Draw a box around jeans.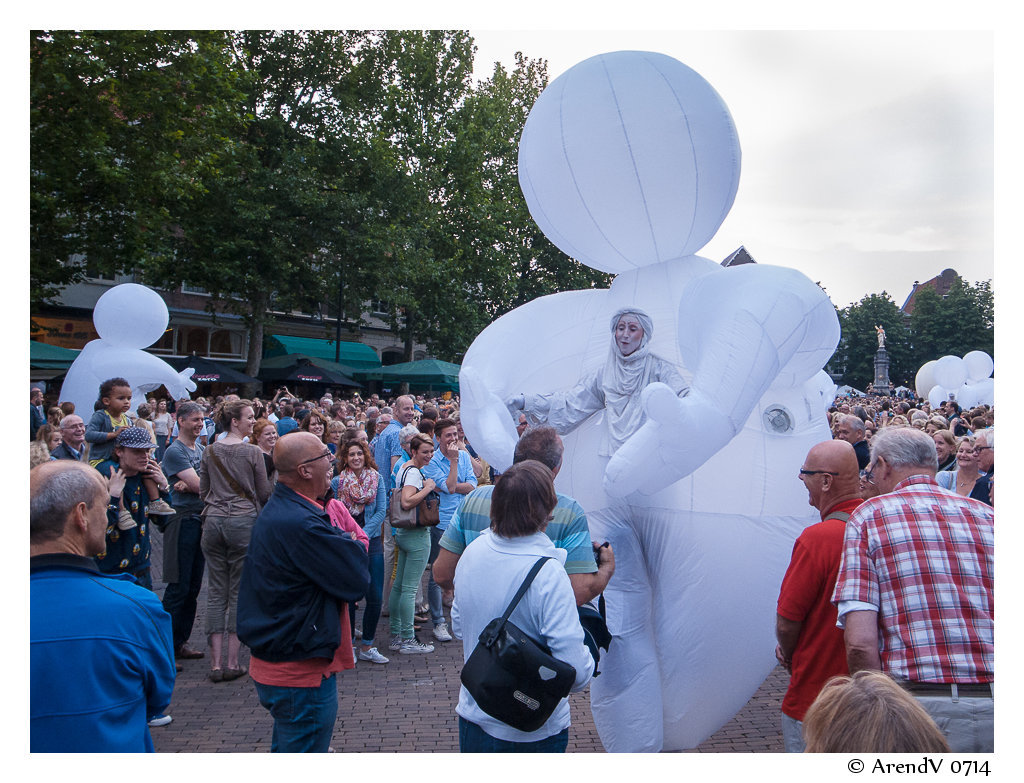
903 690 997 753.
